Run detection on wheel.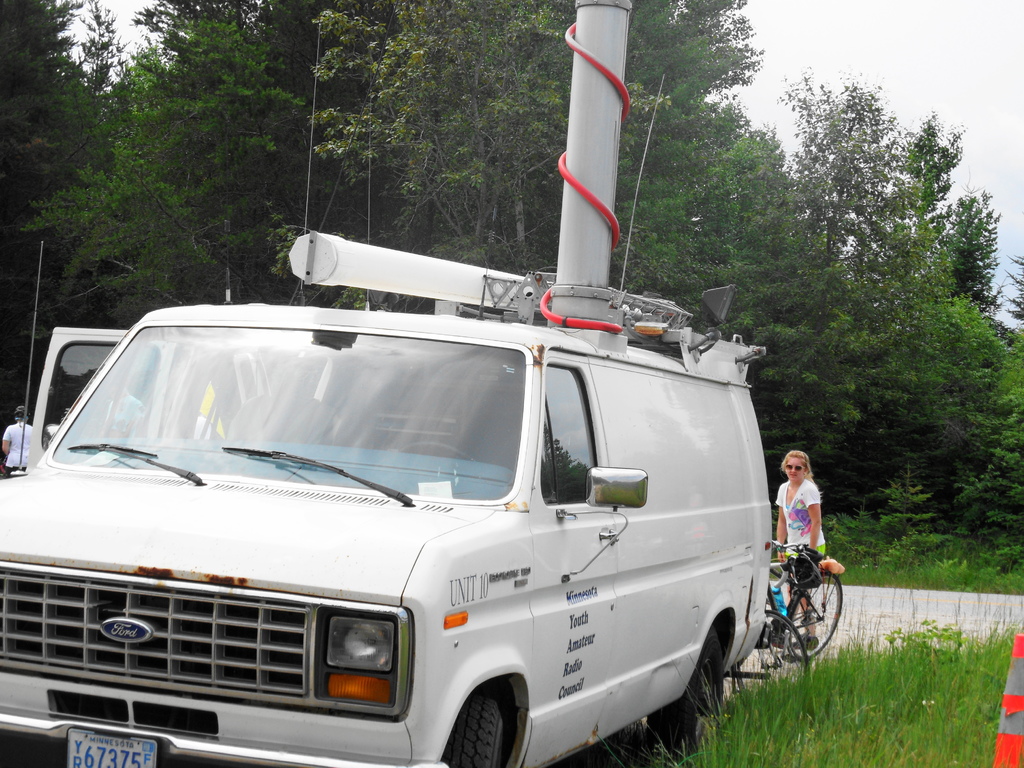
Result: [x1=442, y1=694, x2=508, y2=767].
